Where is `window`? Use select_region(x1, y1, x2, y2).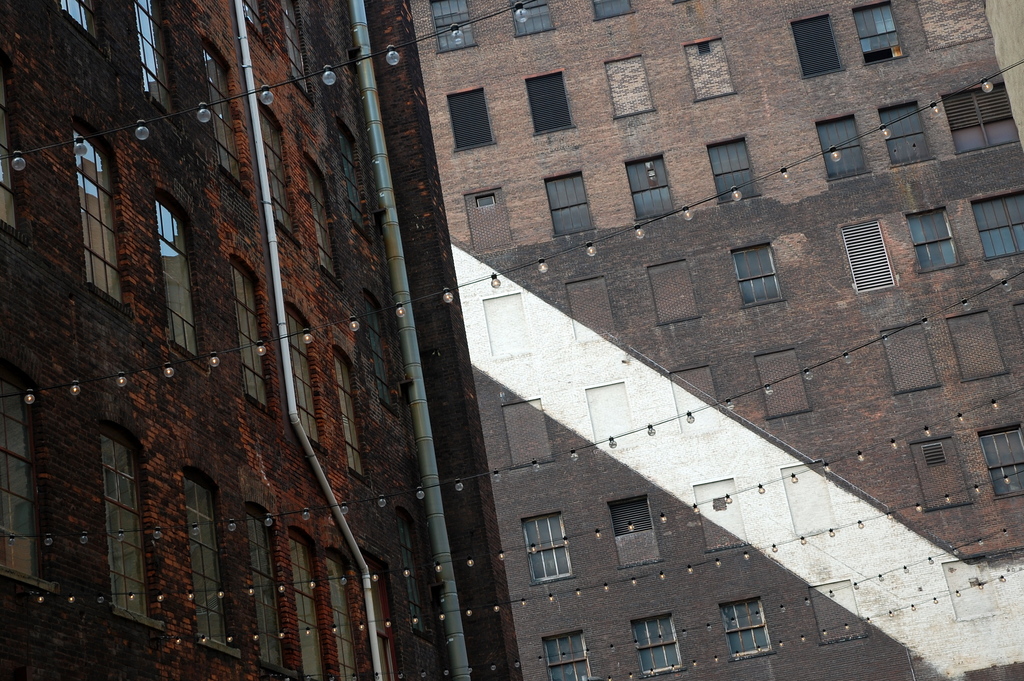
select_region(970, 186, 1023, 265).
